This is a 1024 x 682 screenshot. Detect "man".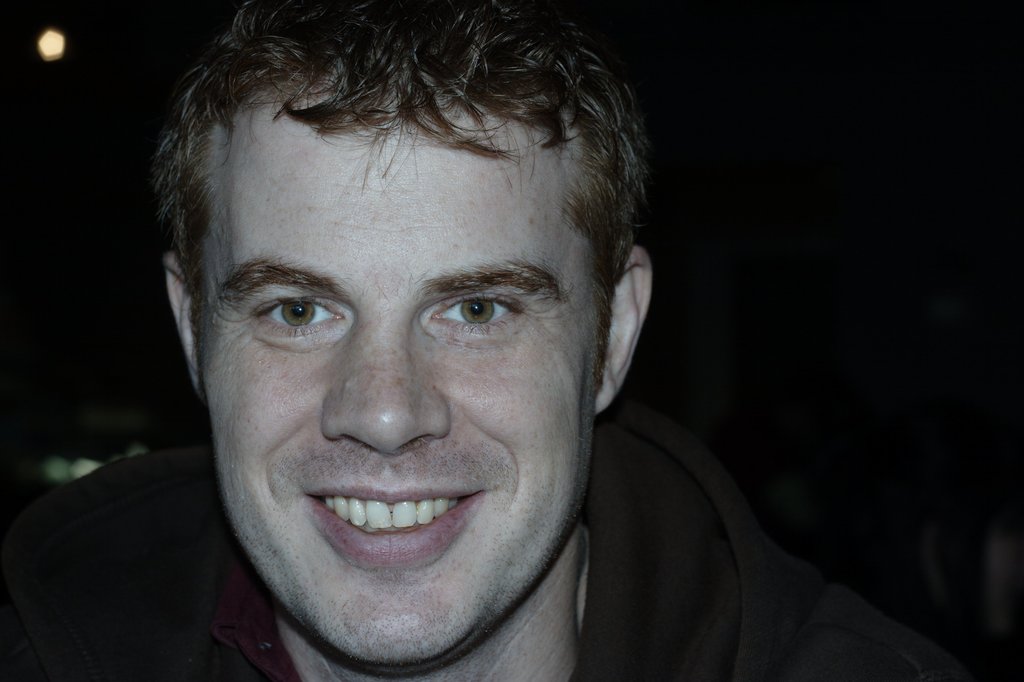
bbox=(4, 0, 954, 681).
